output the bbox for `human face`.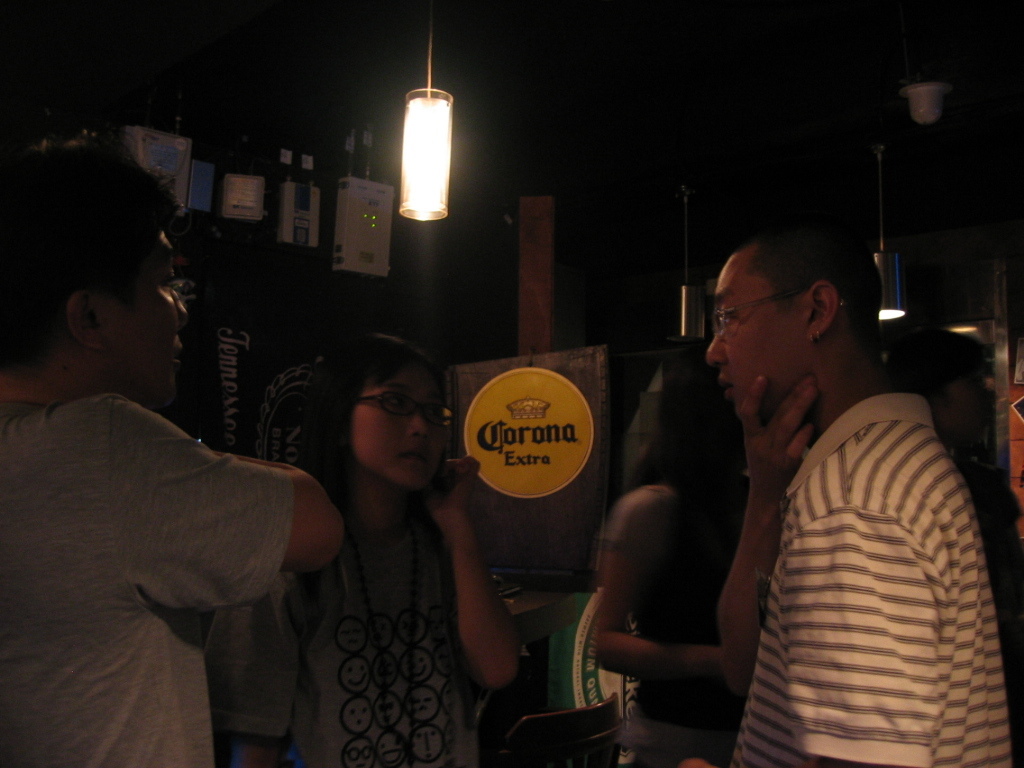
detection(348, 361, 445, 495).
